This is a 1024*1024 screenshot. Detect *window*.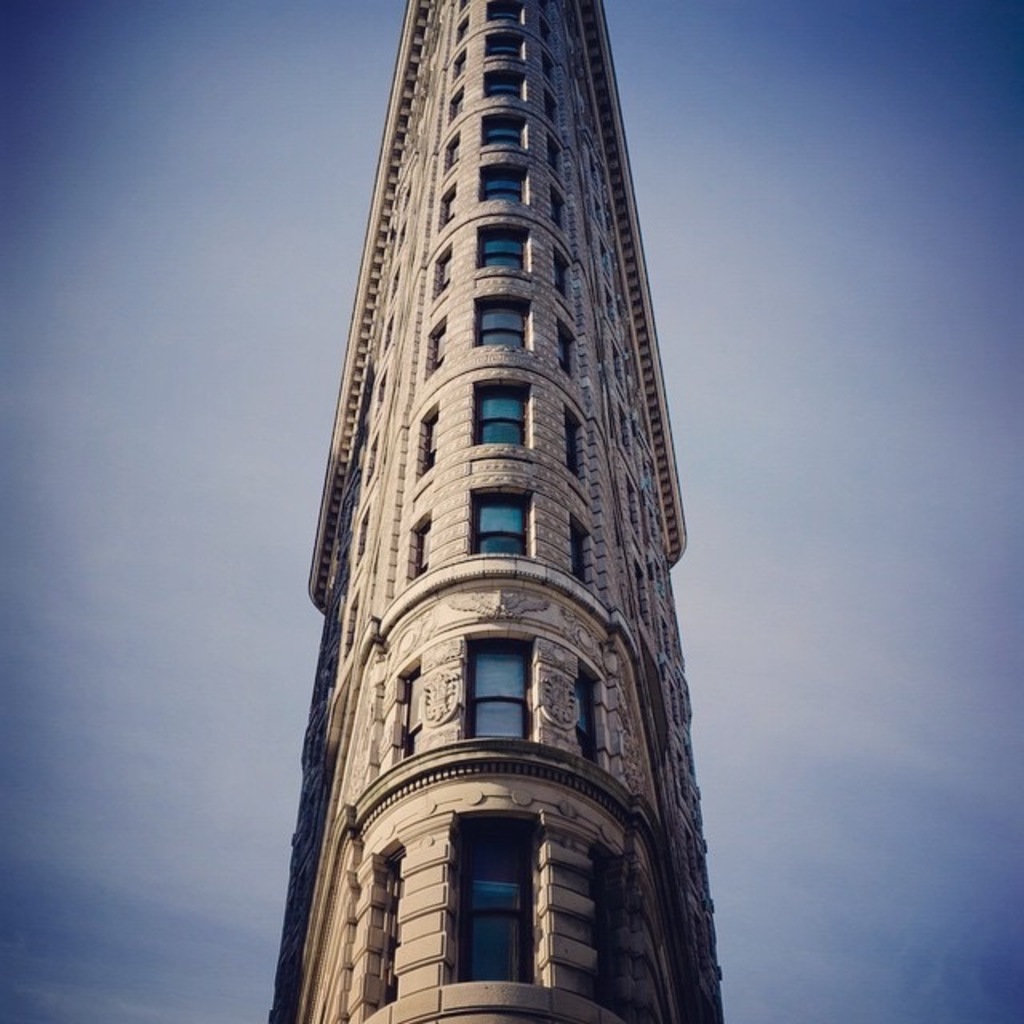
box=[413, 408, 440, 482].
